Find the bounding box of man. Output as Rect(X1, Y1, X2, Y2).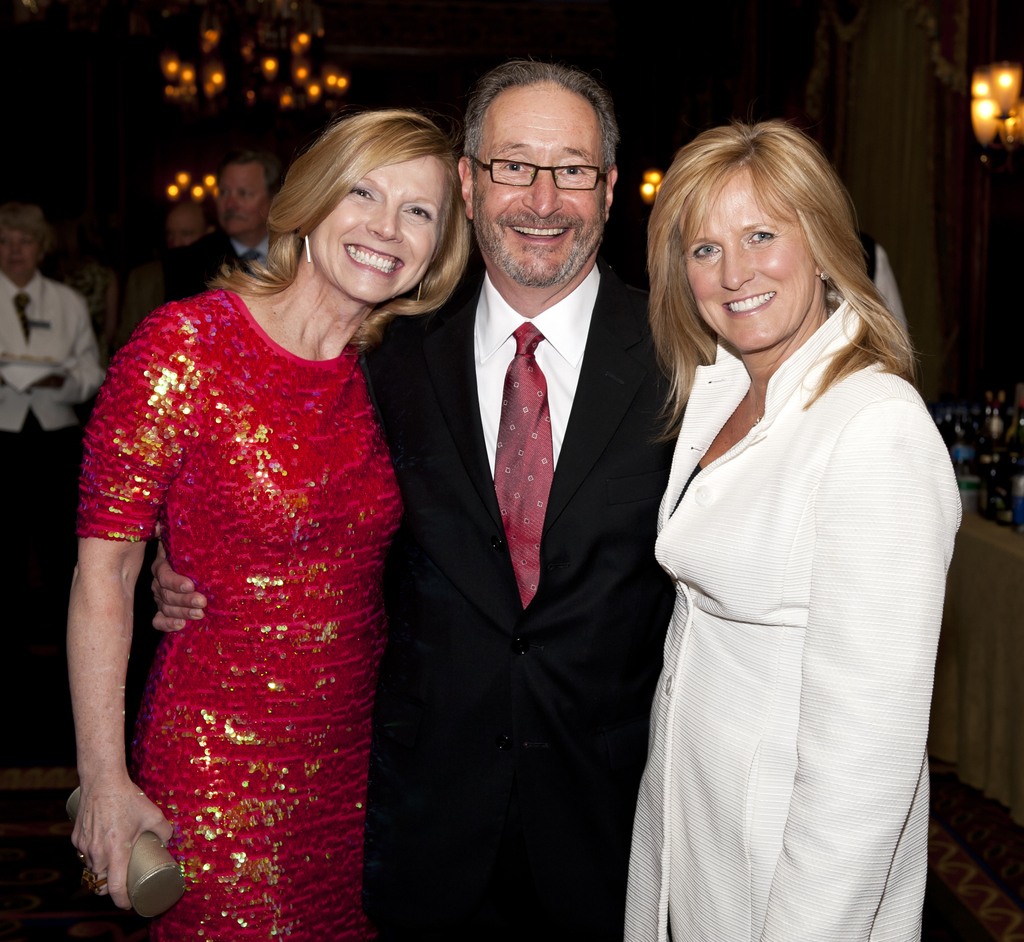
Rect(159, 185, 207, 252).
